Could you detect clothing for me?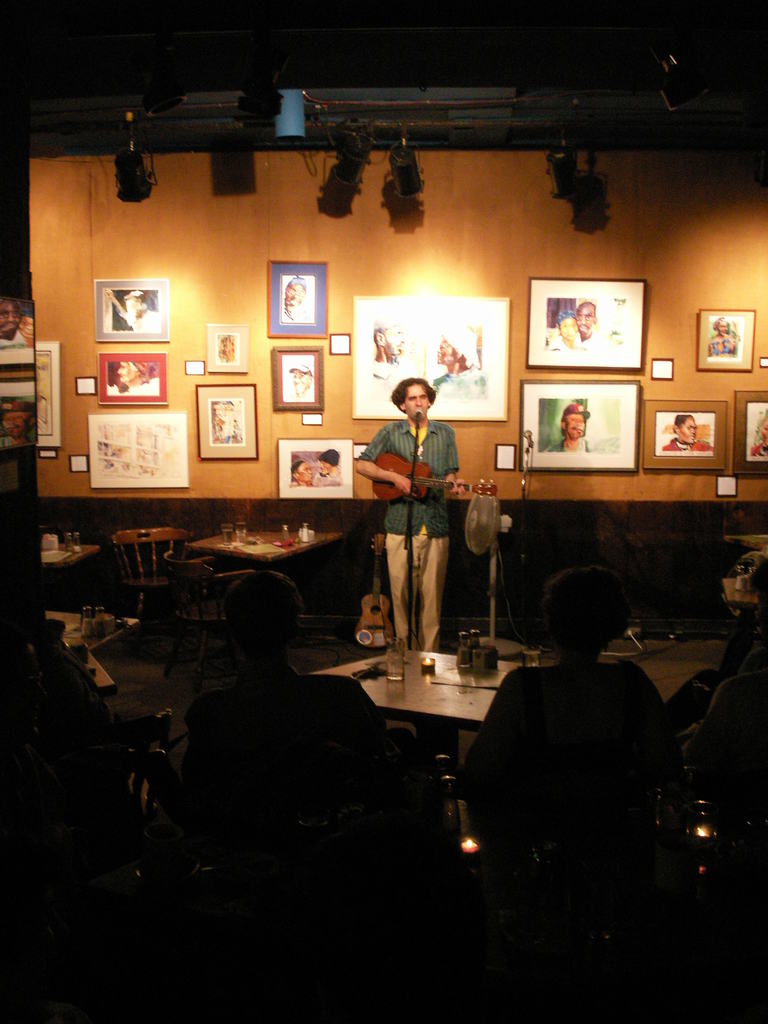
Detection result: select_region(0, 431, 36, 450).
